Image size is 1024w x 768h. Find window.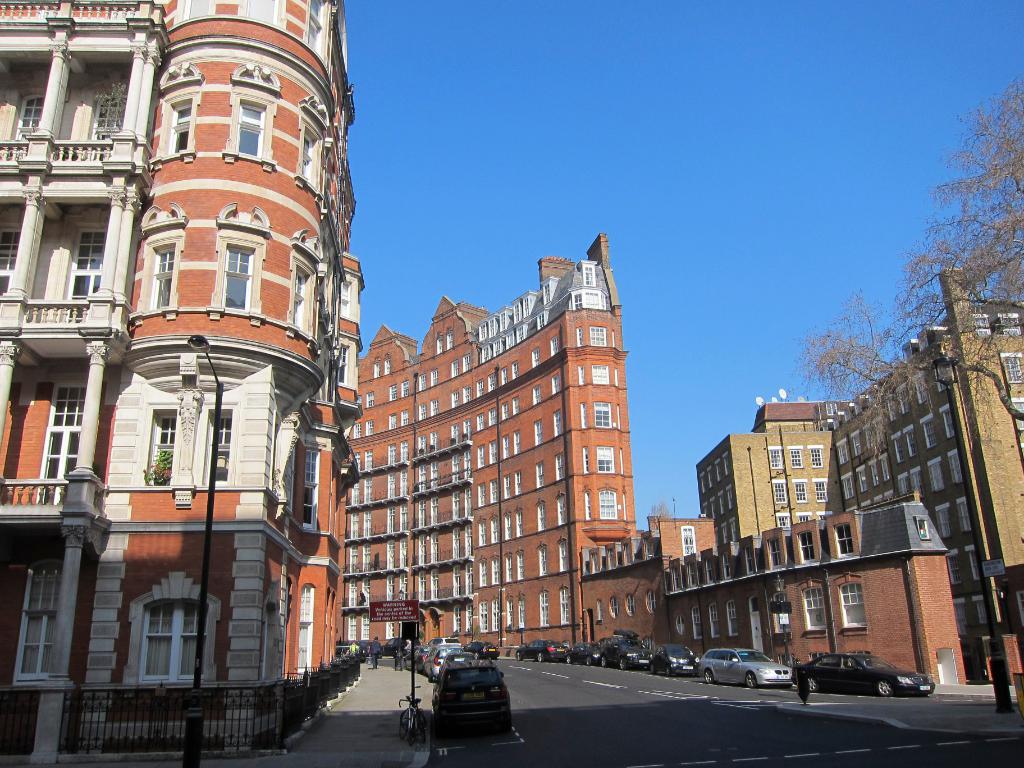
left=516, top=513, right=522, bottom=535.
